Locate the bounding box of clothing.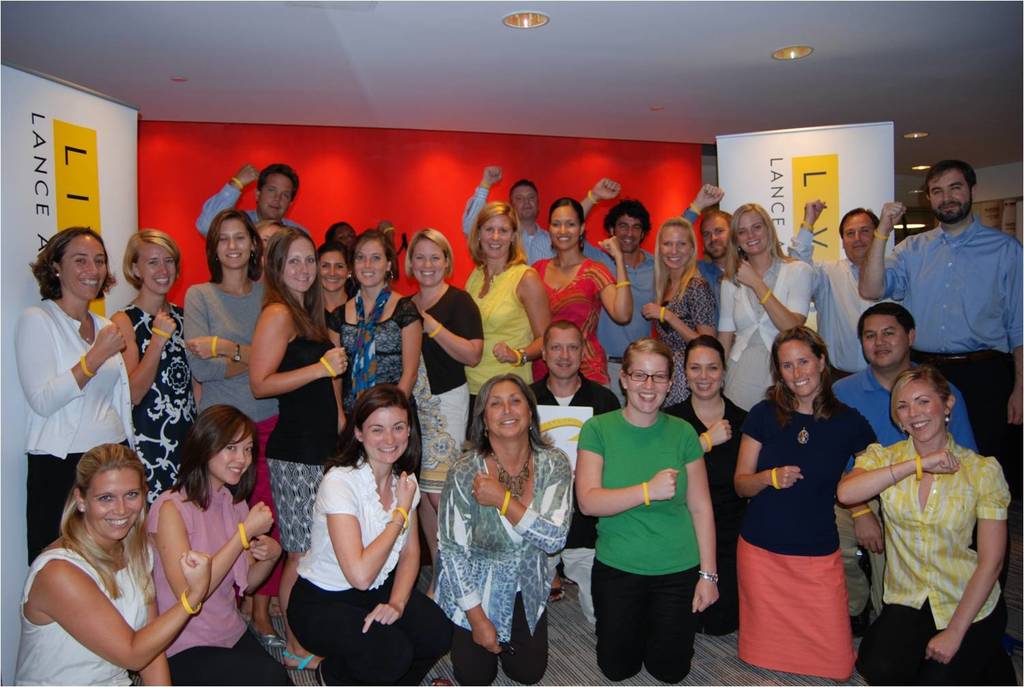
Bounding box: x1=250, y1=208, x2=299, y2=226.
